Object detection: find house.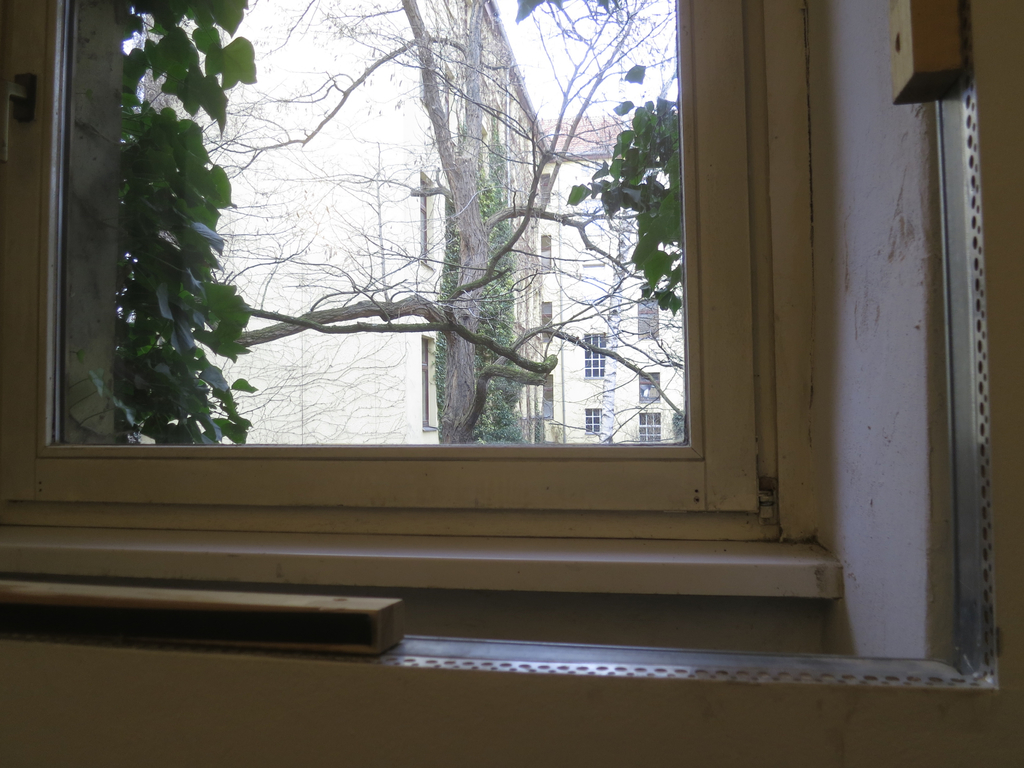
box(0, 0, 1023, 767).
